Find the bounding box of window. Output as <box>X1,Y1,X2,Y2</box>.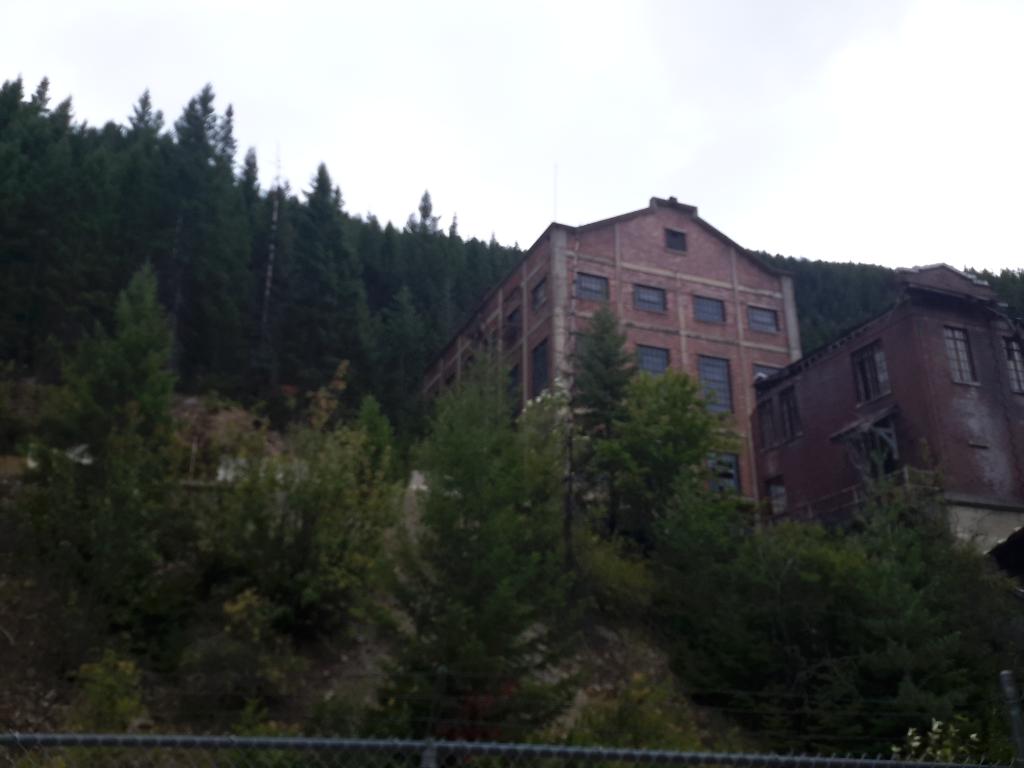
<box>853,341,888,401</box>.
